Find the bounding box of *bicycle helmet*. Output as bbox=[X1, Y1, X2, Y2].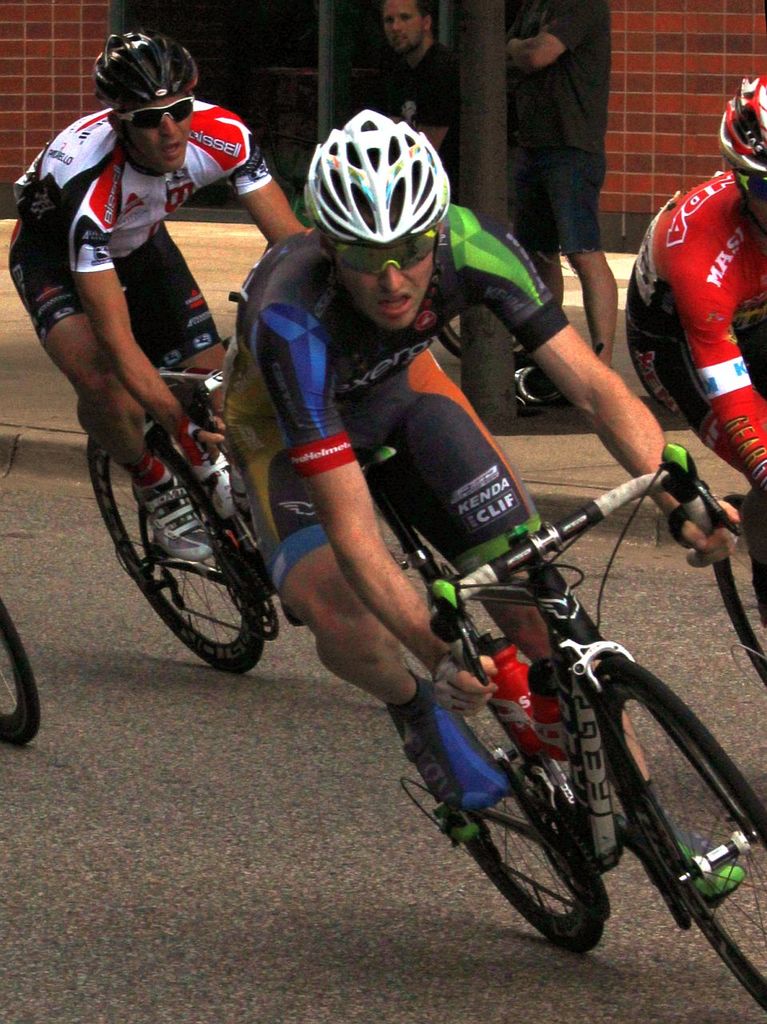
bbox=[87, 35, 196, 118].
